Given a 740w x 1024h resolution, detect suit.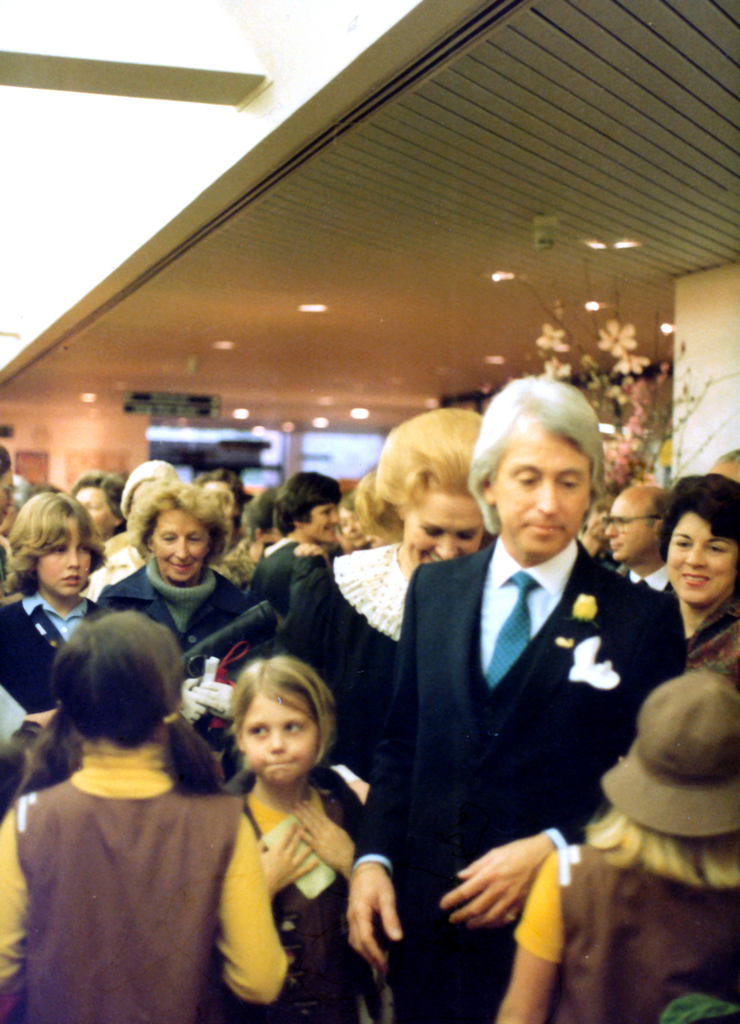
0, 592, 119, 715.
